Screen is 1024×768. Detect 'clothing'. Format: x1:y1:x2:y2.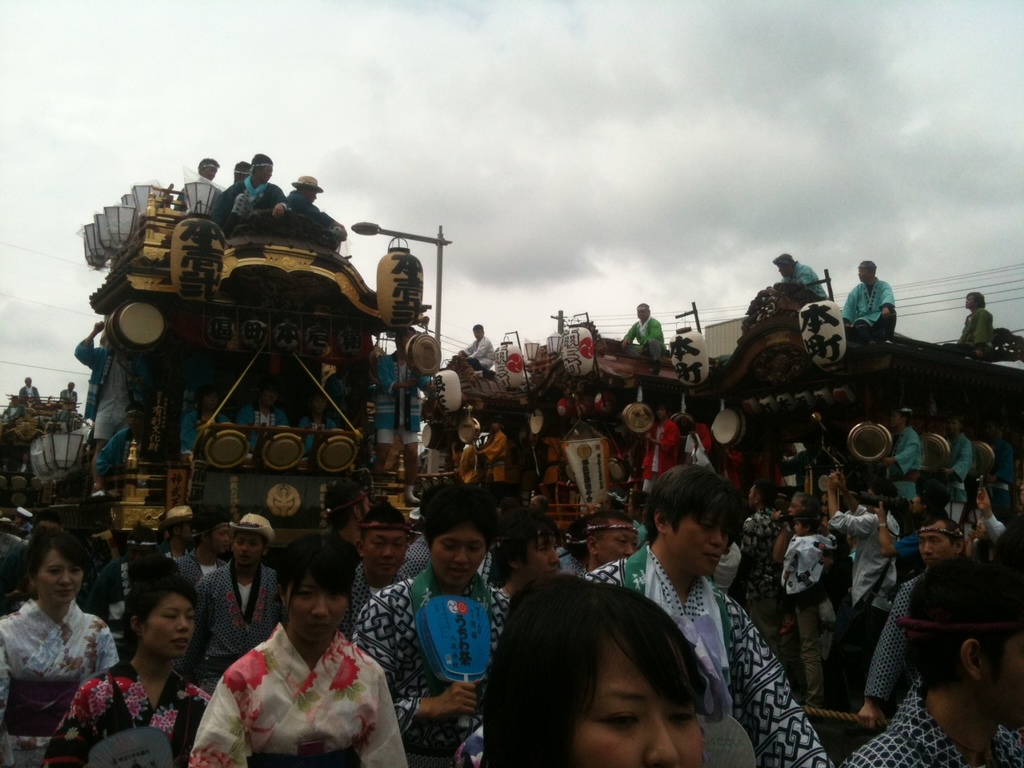
290:406:338:456.
